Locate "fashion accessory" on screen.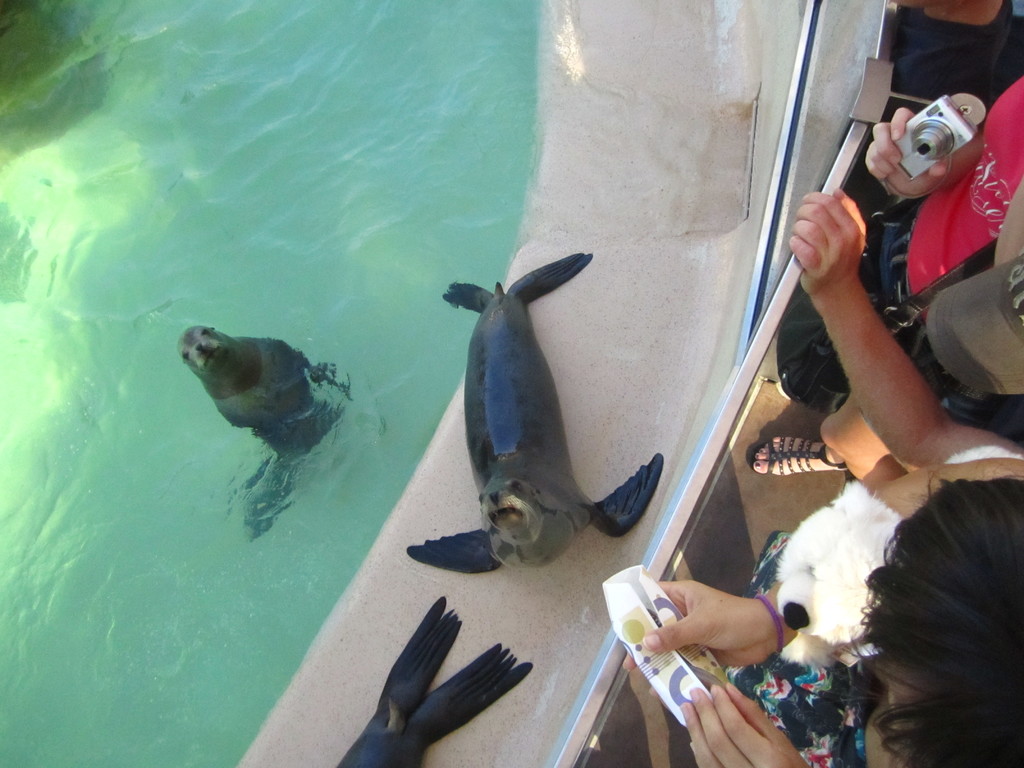
On screen at {"x1": 943, "y1": 381, "x2": 1002, "y2": 431}.
